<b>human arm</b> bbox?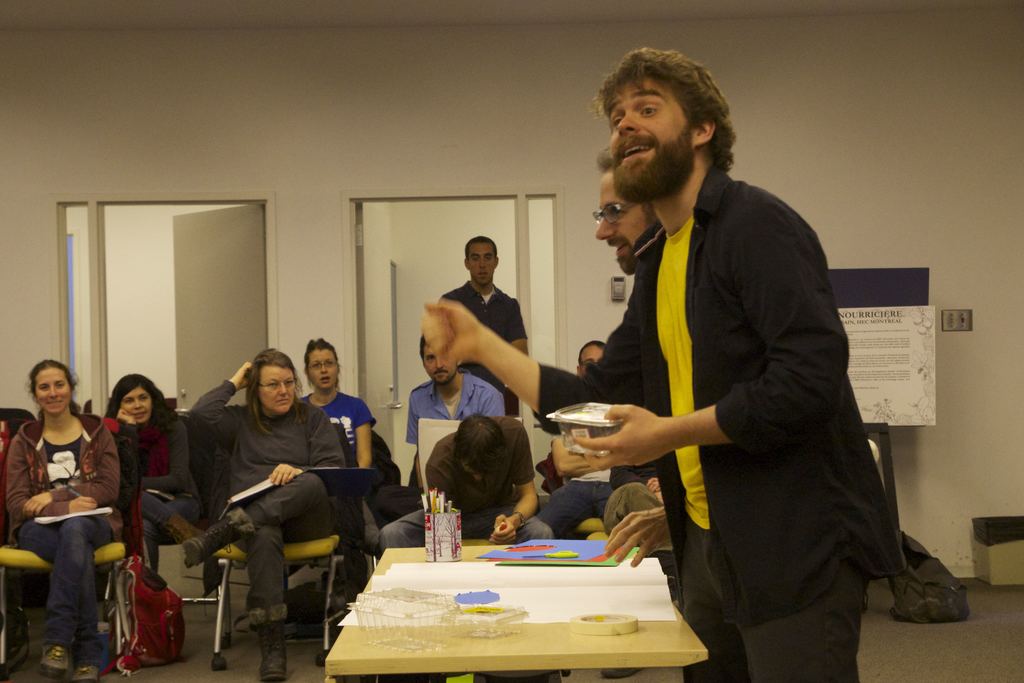
[left=607, top=503, right=671, bottom=570]
